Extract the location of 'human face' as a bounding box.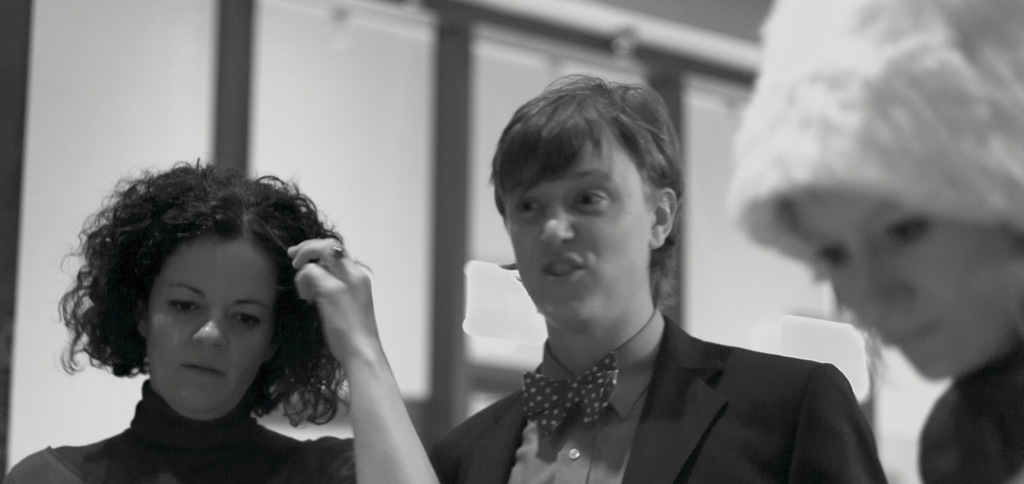
l=146, t=230, r=278, b=415.
